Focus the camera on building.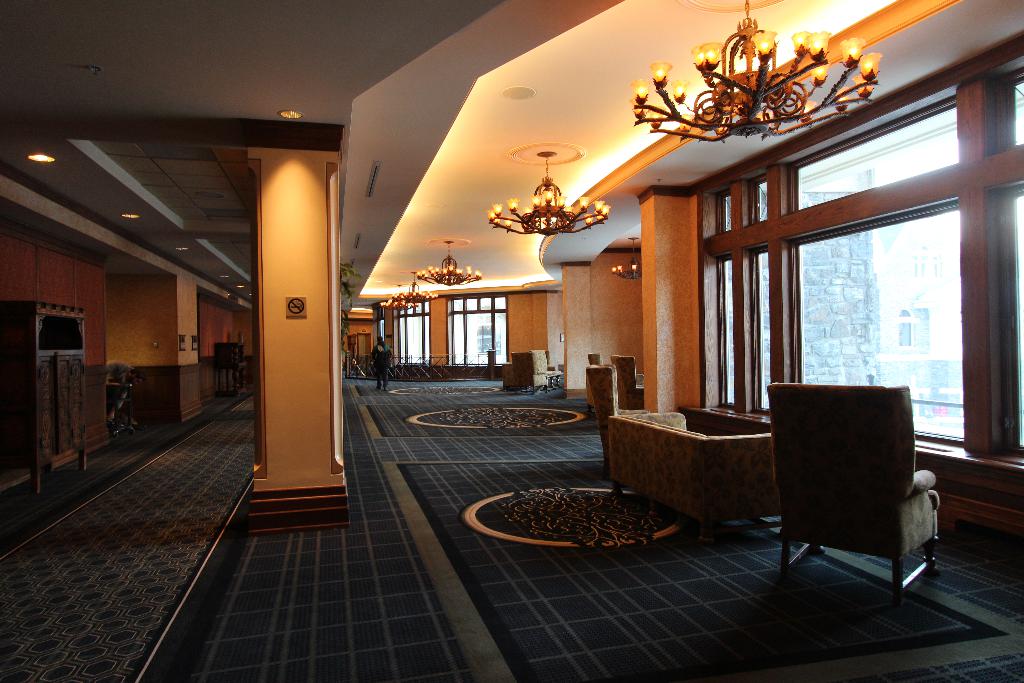
Focus region: <bbox>0, 0, 1023, 682</bbox>.
